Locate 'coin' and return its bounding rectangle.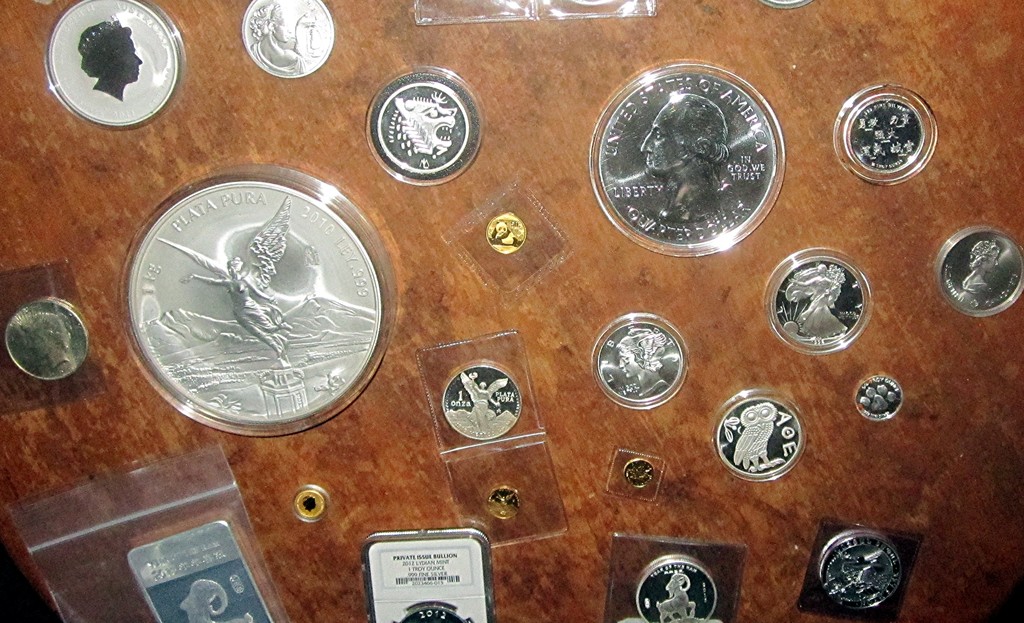
box(618, 461, 649, 490).
